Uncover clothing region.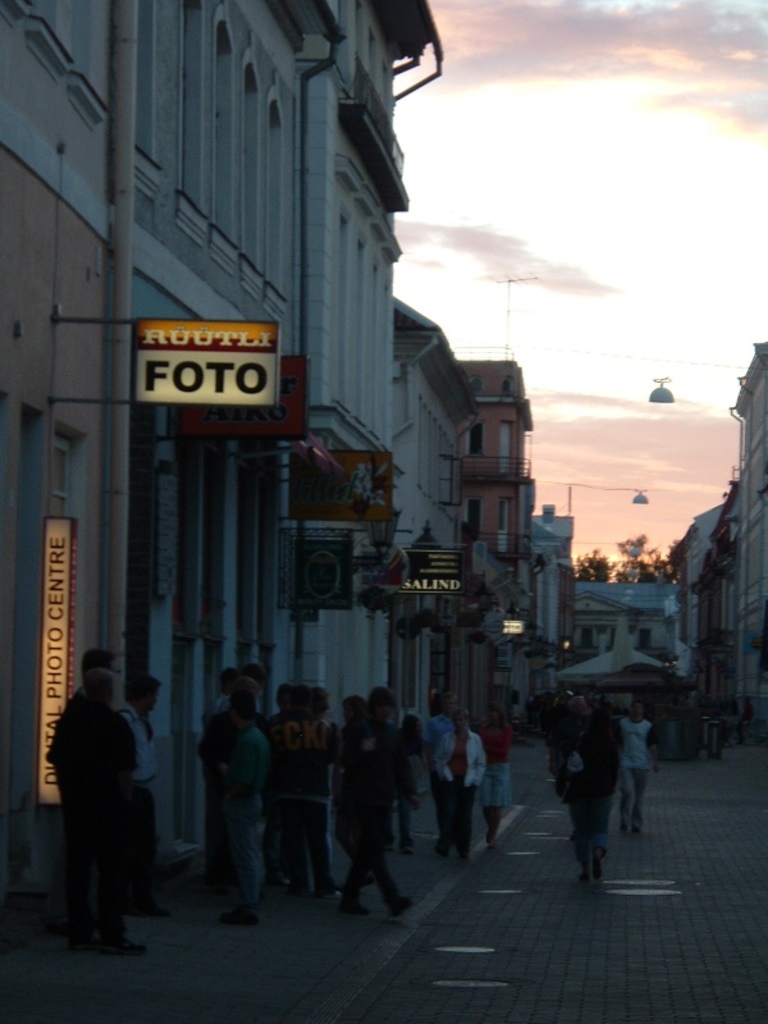
Uncovered: region(119, 701, 152, 882).
